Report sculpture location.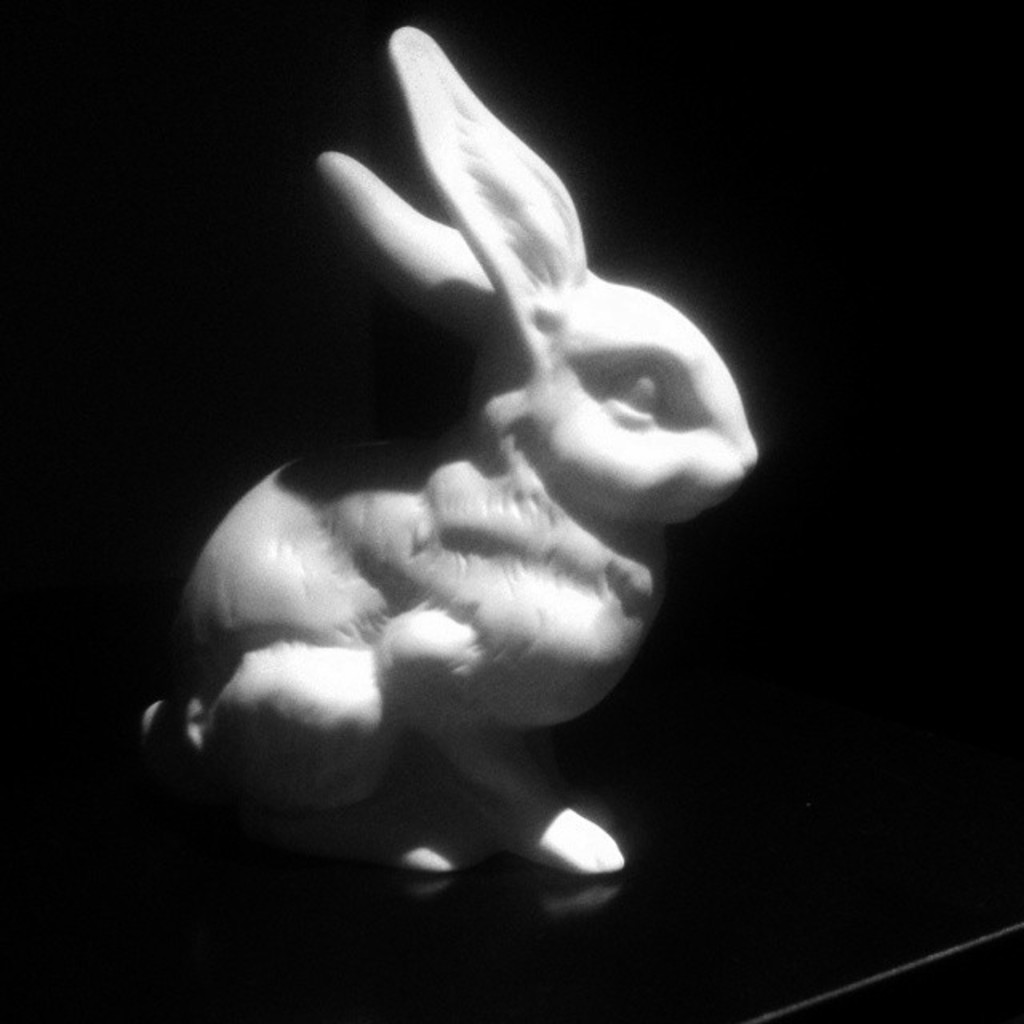
Report: 138, 53, 782, 925.
